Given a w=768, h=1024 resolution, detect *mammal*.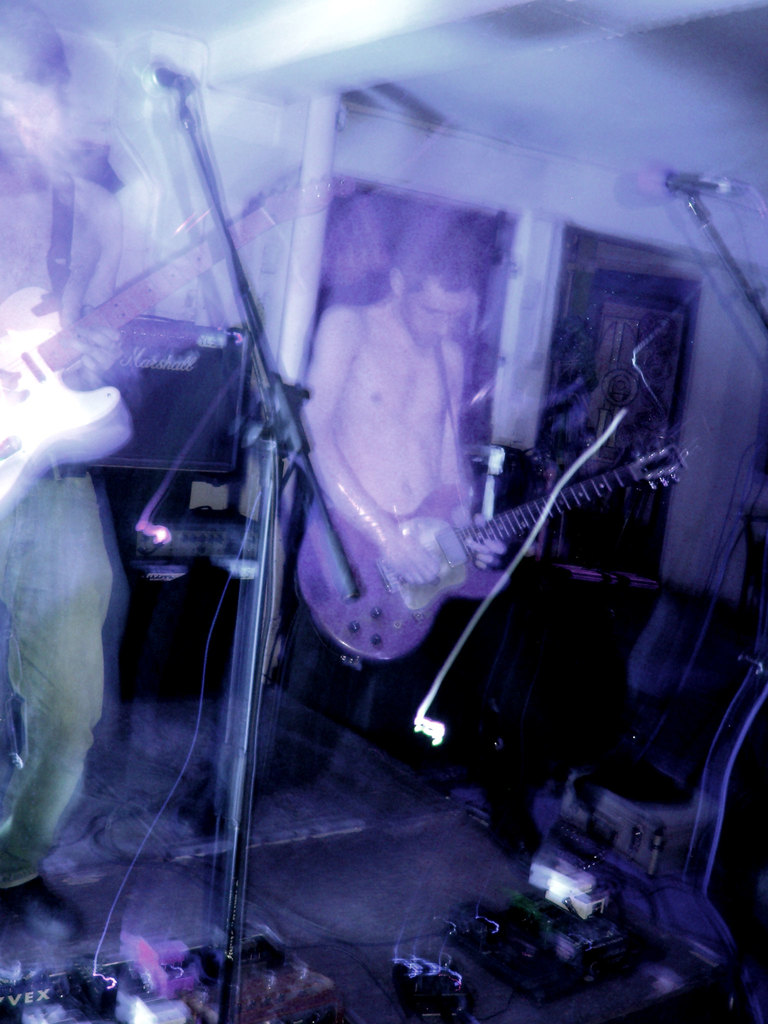
(0,1,129,942).
